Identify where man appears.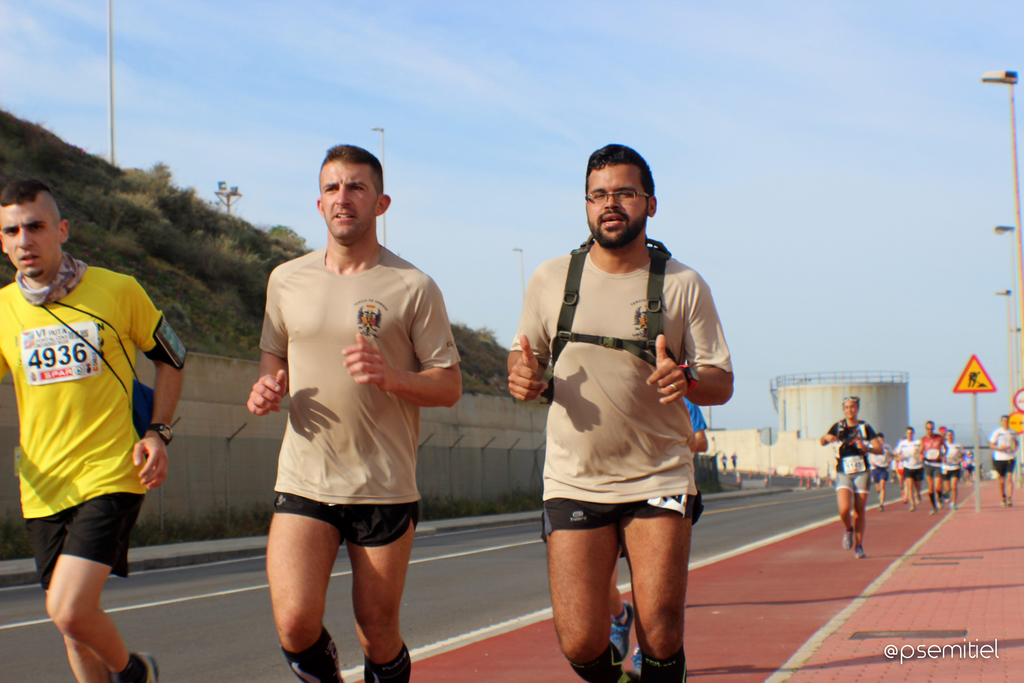
Appears at region(914, 418, 950, 514).
